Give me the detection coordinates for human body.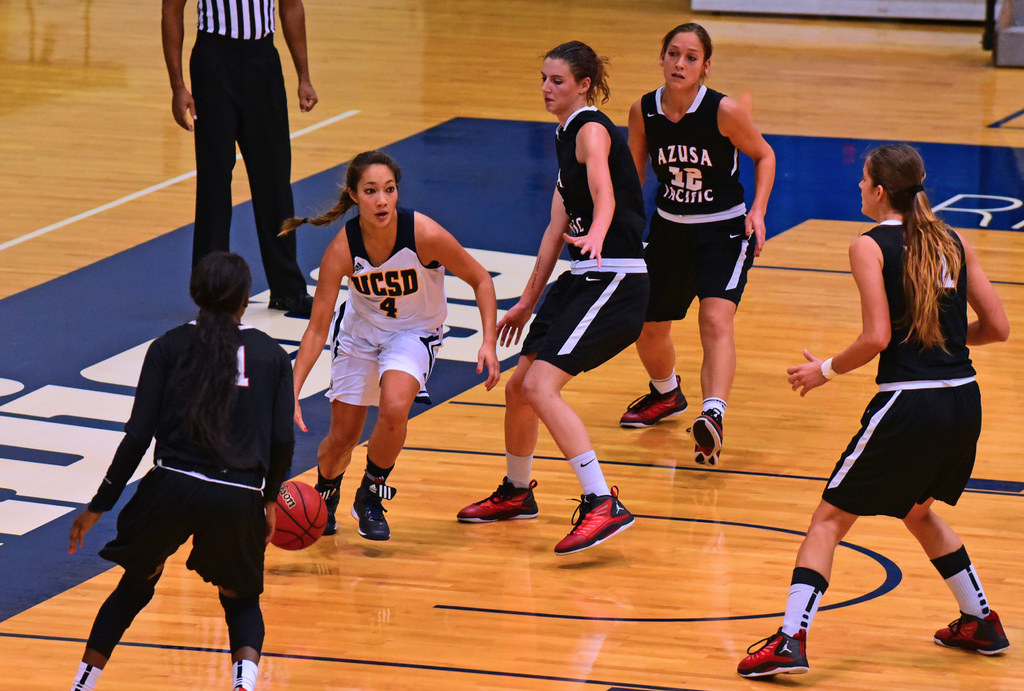
[493,101,666,555].
